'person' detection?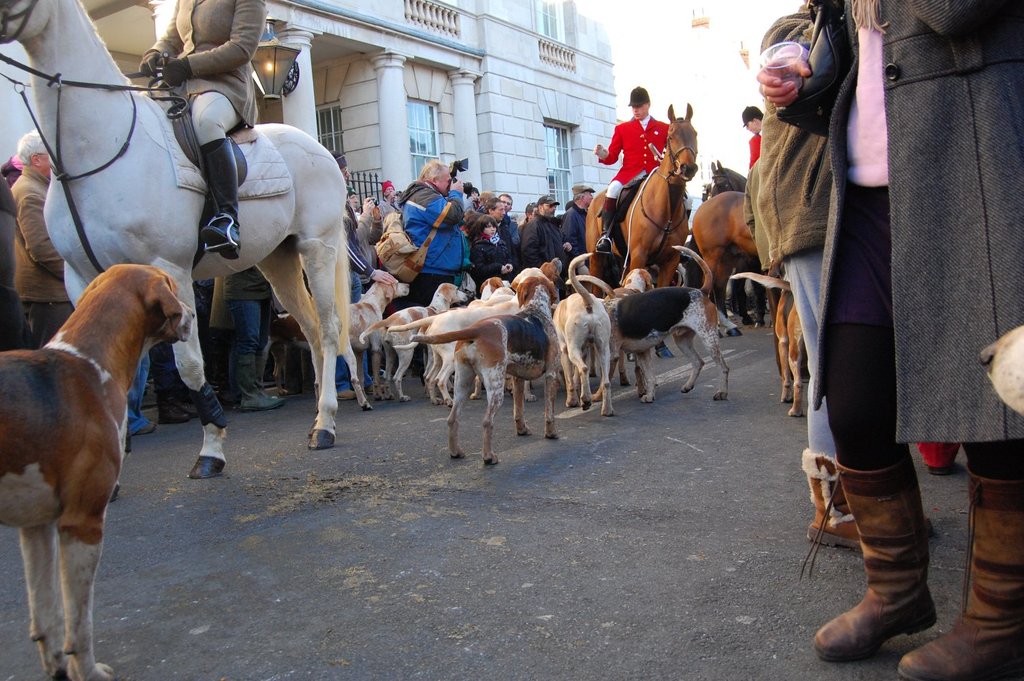
14, 125, 74, 346
